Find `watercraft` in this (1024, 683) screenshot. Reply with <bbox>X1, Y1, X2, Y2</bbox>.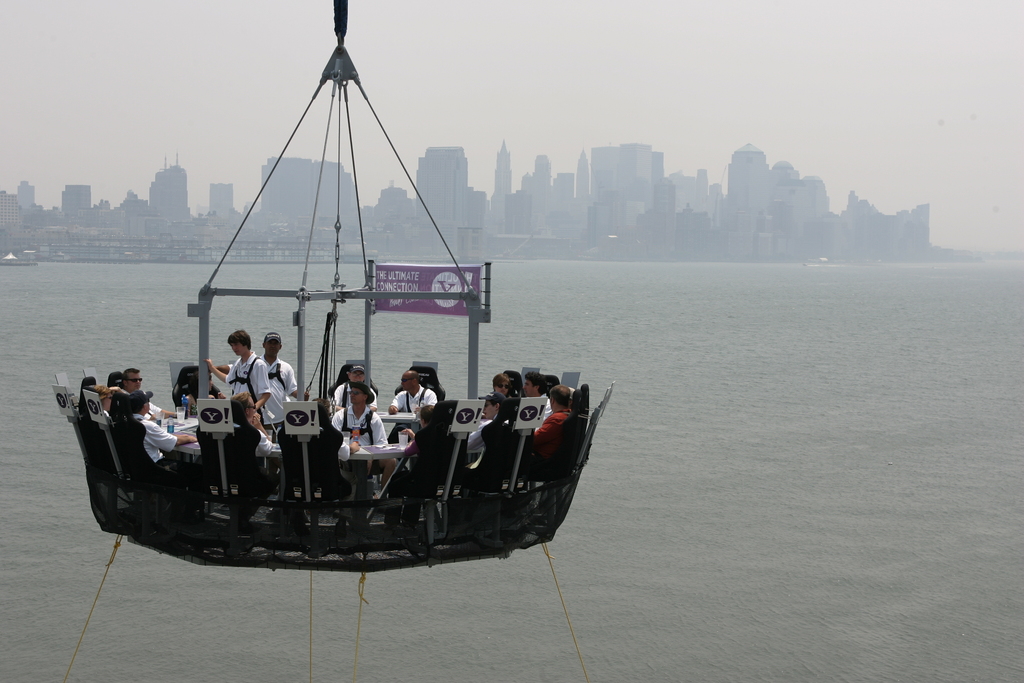
<bbox>803, 258, 844, 268</bbox>.
